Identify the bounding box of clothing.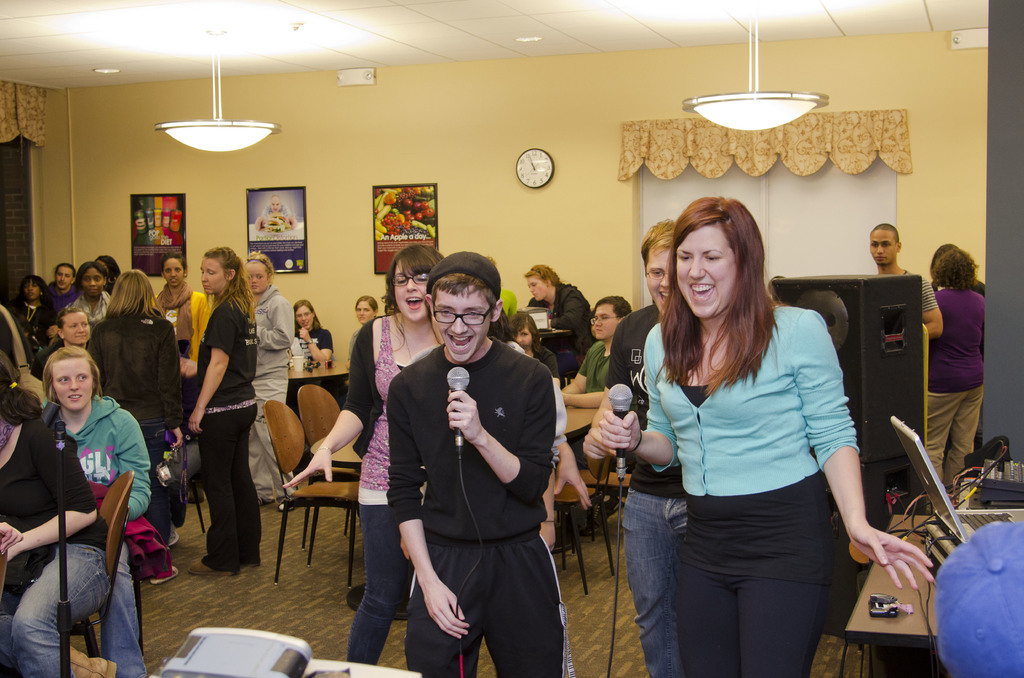
<bbox>195, 289, 255, 570</bbox>.
